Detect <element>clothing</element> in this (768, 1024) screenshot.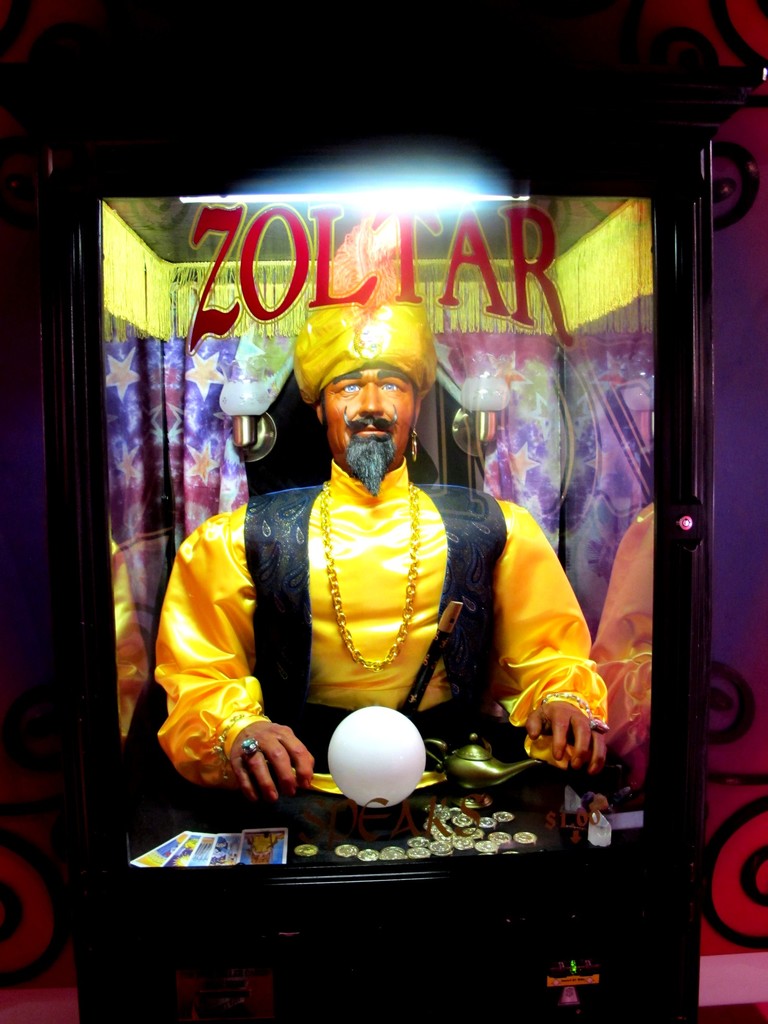
Detection: (left=187, top=407, right=582, bottom=810).
